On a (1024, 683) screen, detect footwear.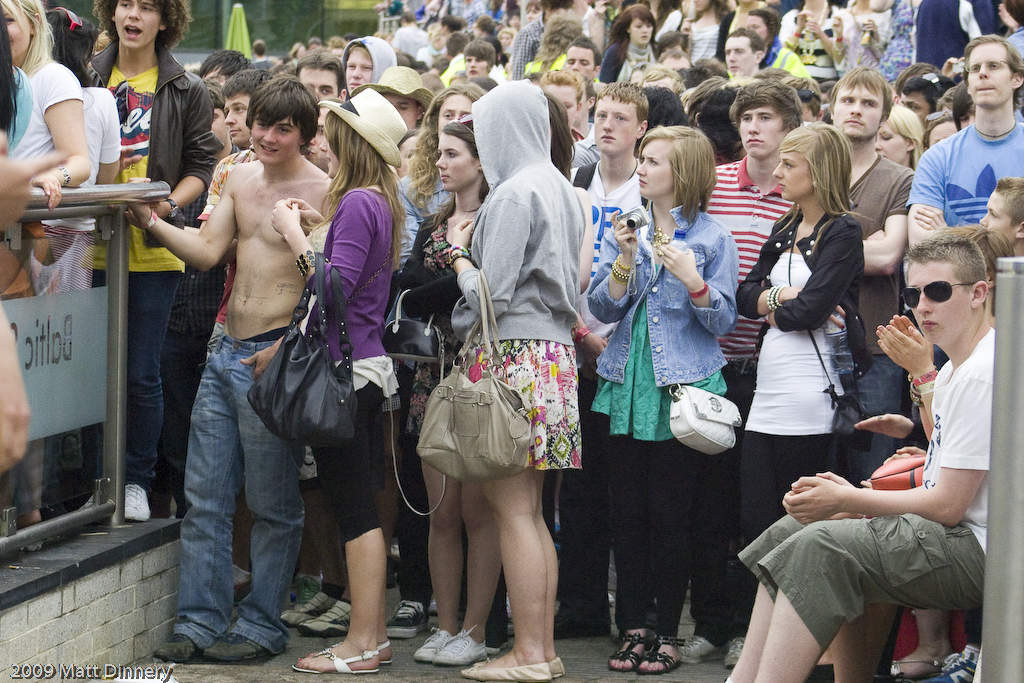
{"left": 892, "top": 663, "right": 938, "bottom": 677}.
